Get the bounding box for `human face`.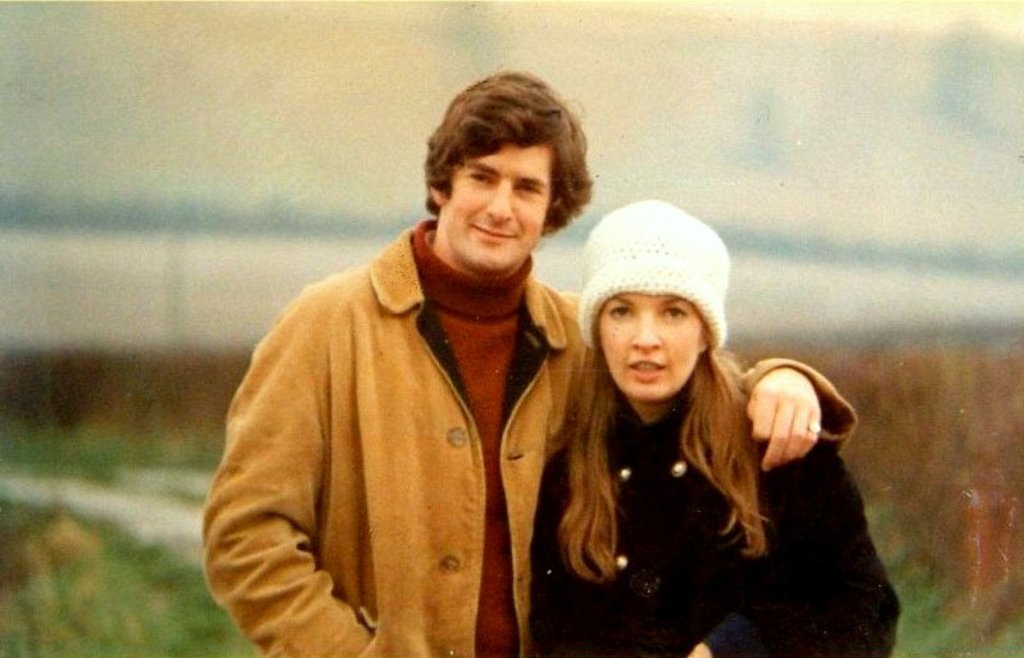
[x1=599, y1=294, x2=699, y2=401].
